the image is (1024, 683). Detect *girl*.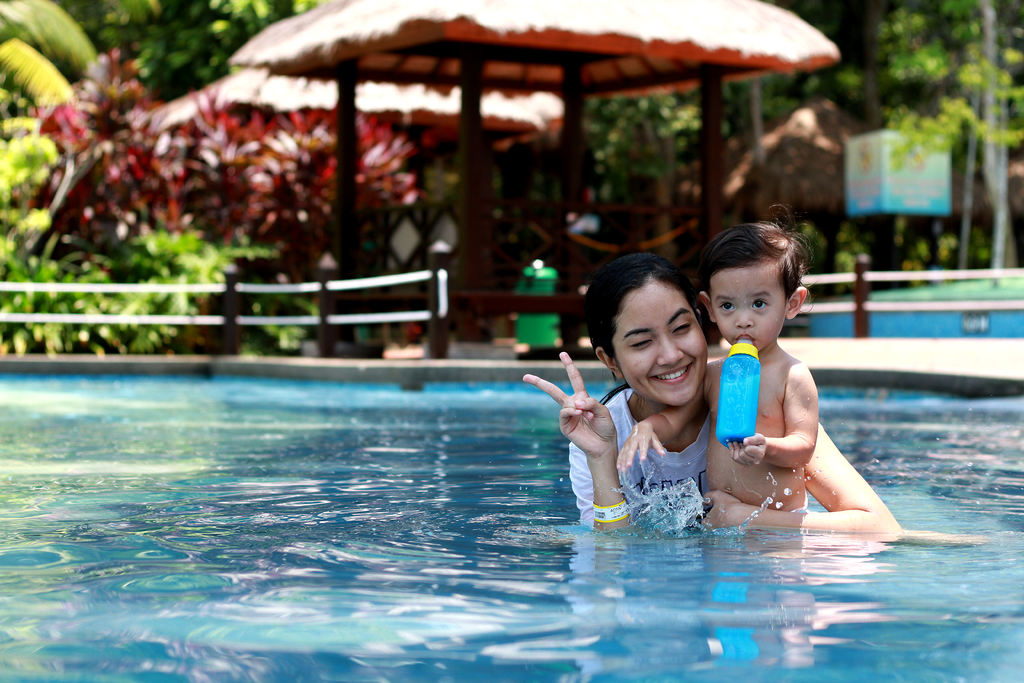
Detection: [522,252,906,536].
